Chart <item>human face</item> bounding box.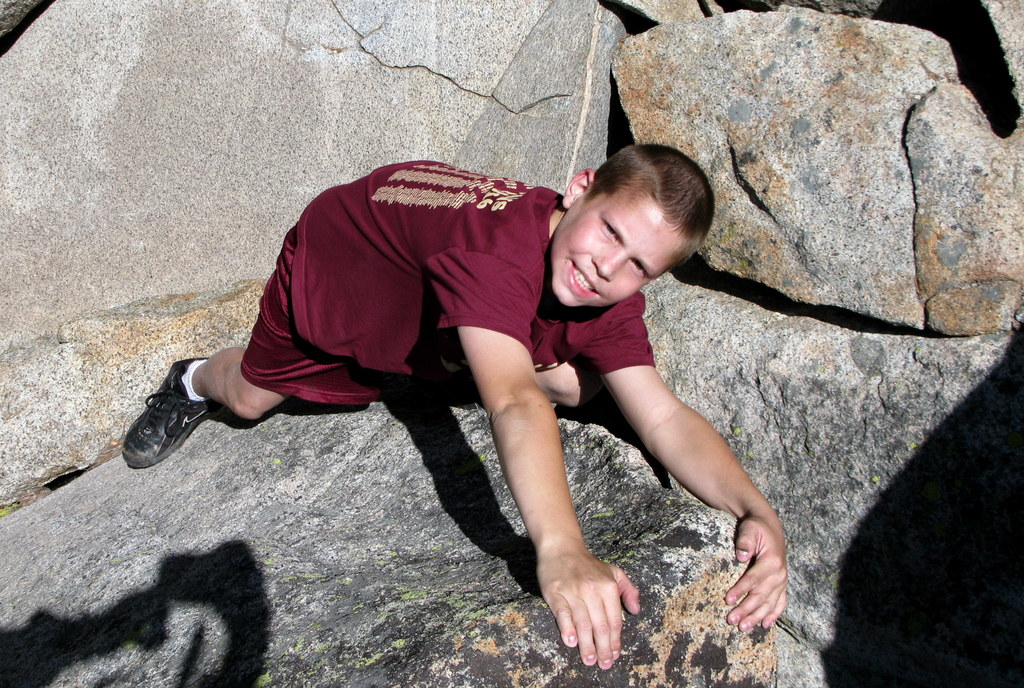
Charted: {"x1": 551, "y1": 186, "x2": 676, "y2": 311}.
